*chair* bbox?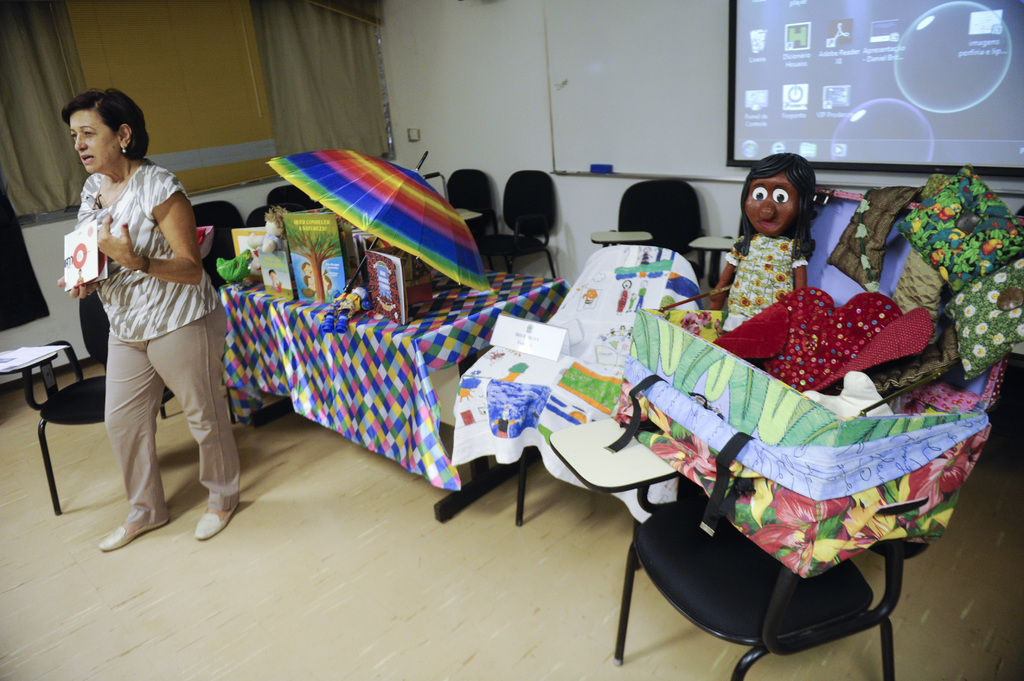
(614, 473, 931, 680)
